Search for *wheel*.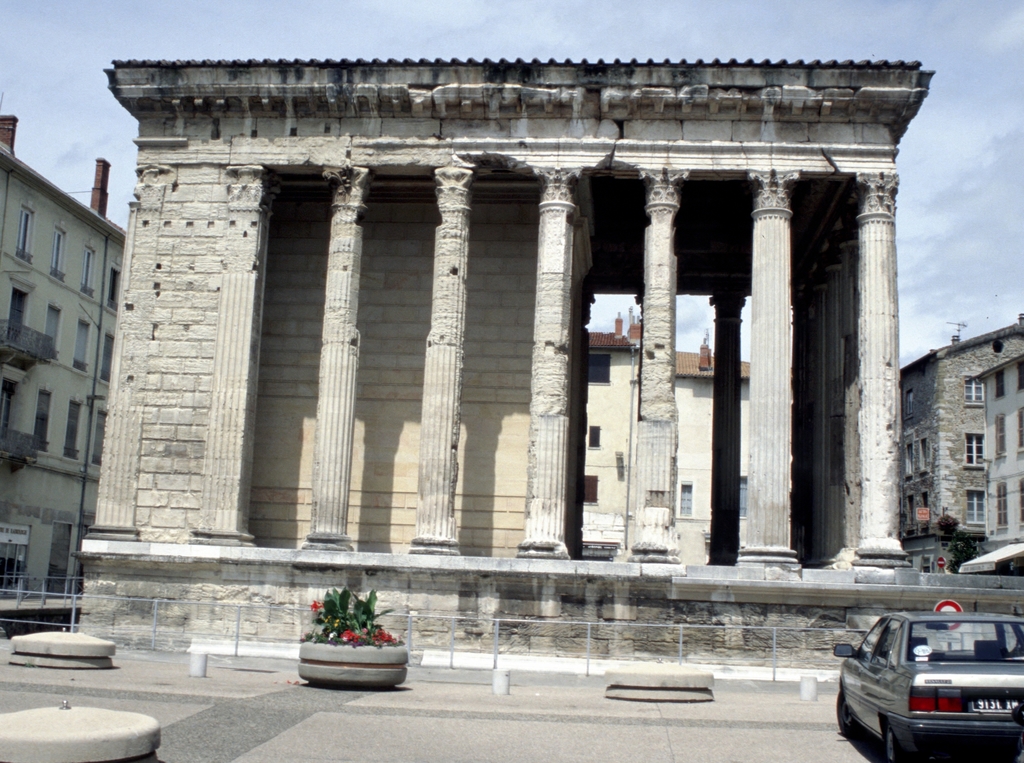
Found at bbox=[879, 721, 908, 762].
